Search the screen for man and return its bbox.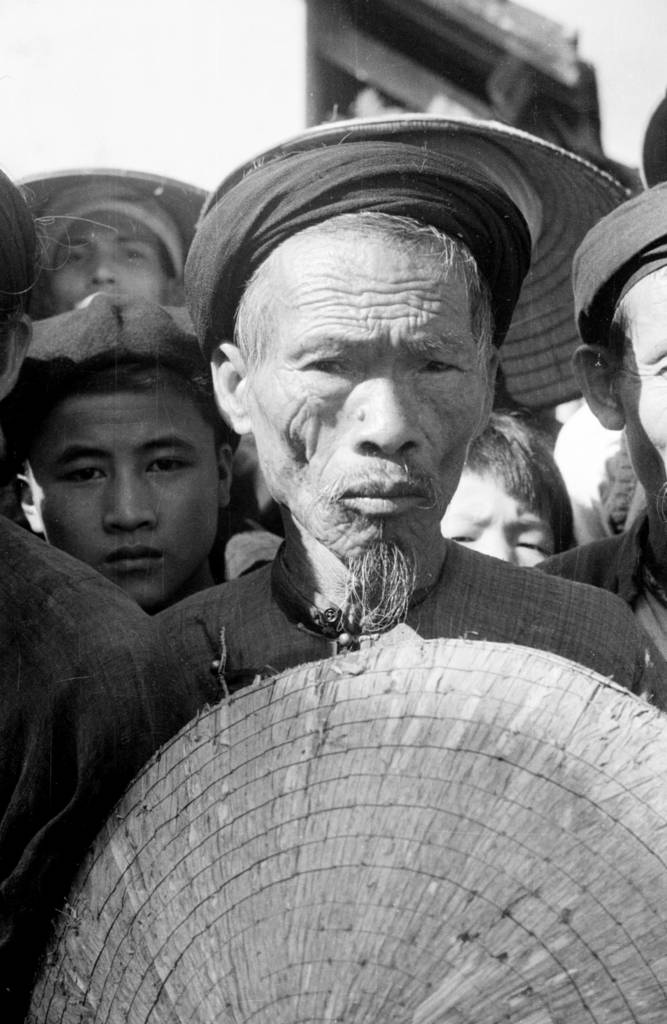
Found: crop(520, 174, 666, 677).
